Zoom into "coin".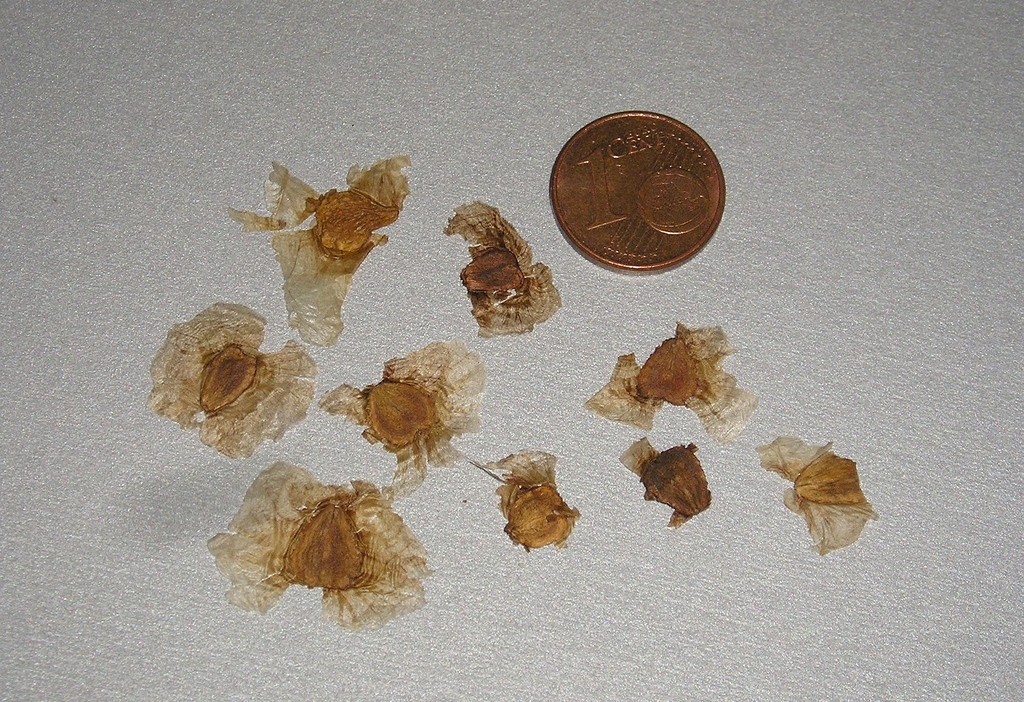
Zoom target: pyautogui.locateOnScreen(545, 106, 723, 275).
